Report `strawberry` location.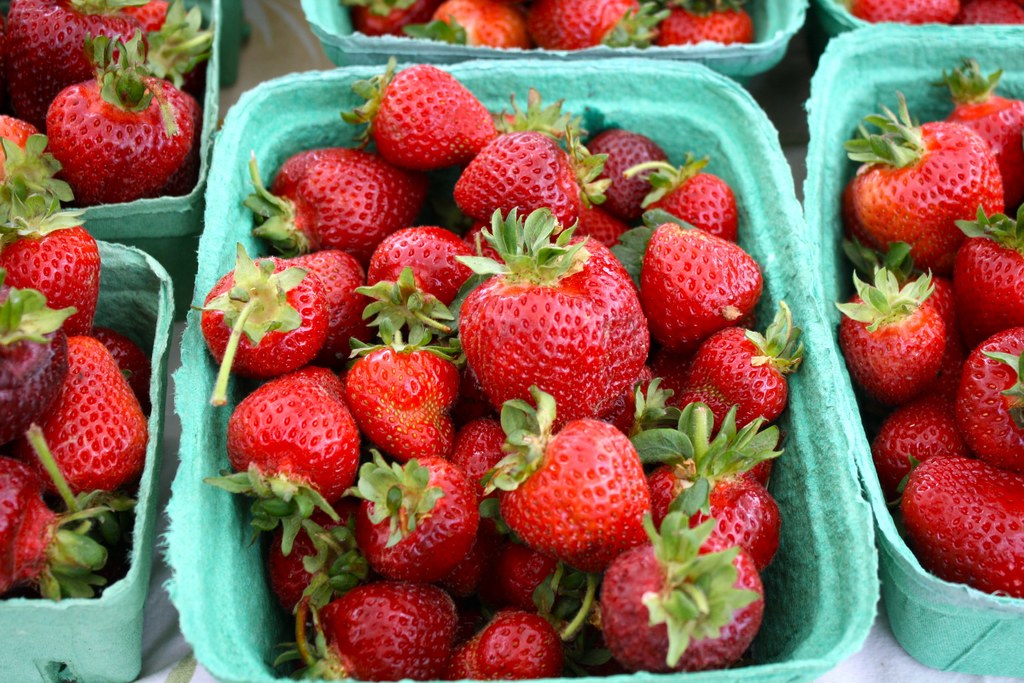
Report: bbox=[856, 0, 959, 26].
